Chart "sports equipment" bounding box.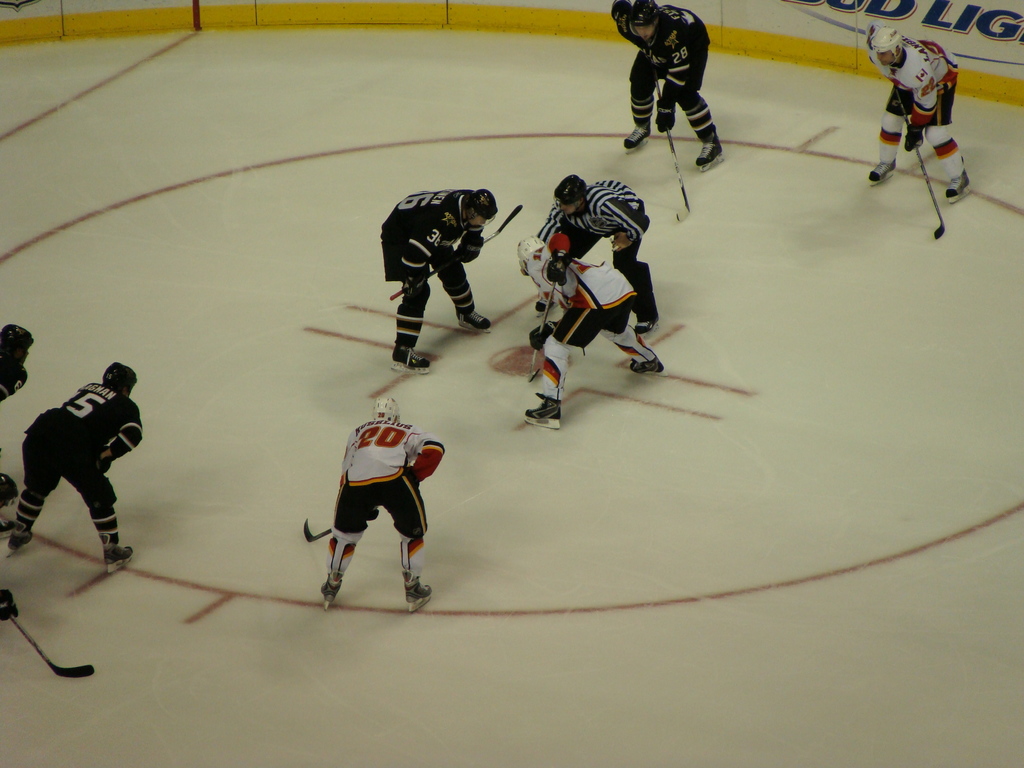
Charted: (x1=303, y1=517, x2=333, y2=545).
